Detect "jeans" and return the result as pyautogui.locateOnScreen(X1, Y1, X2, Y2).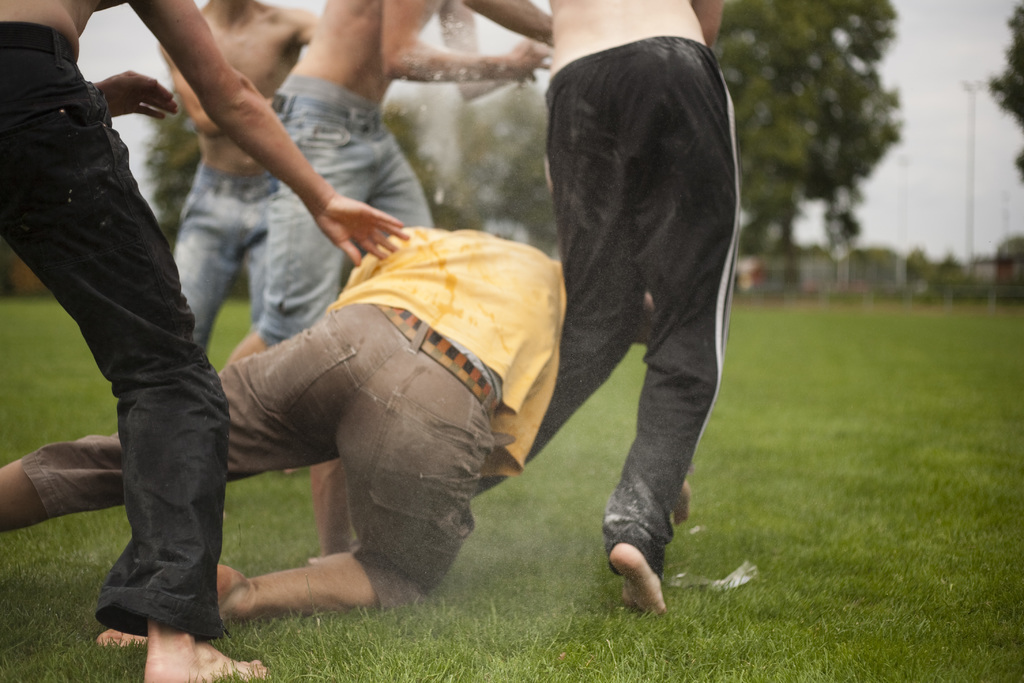
pyautogui.locateOnScreen(252, 79, 439, 356).
